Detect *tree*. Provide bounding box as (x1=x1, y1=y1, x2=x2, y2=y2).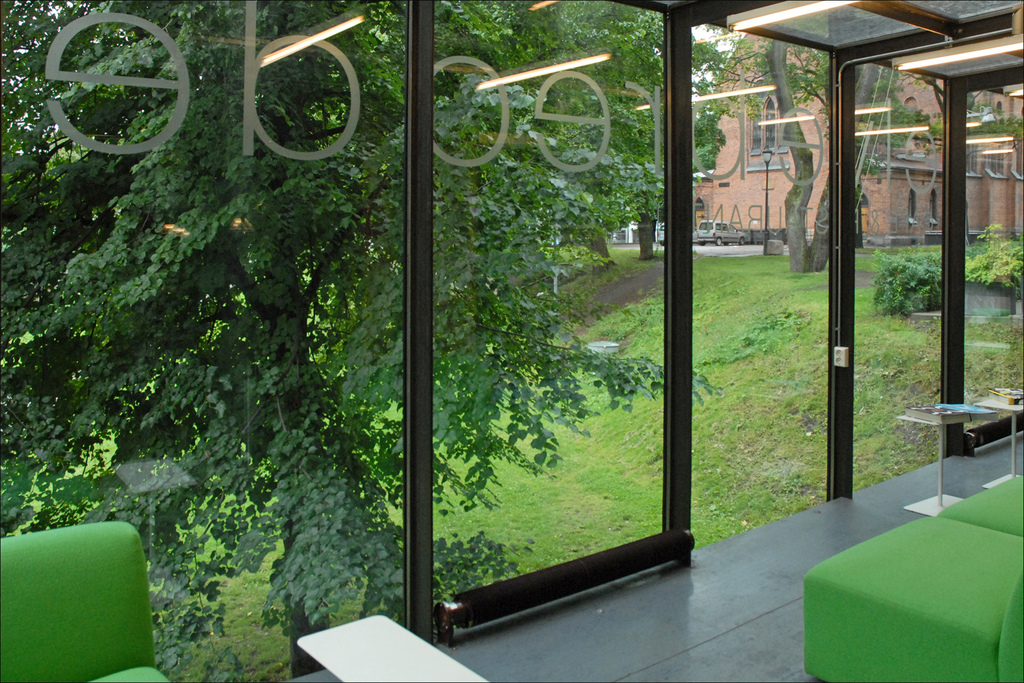
(x1=577, y1=238, x2=616, y2=284).
